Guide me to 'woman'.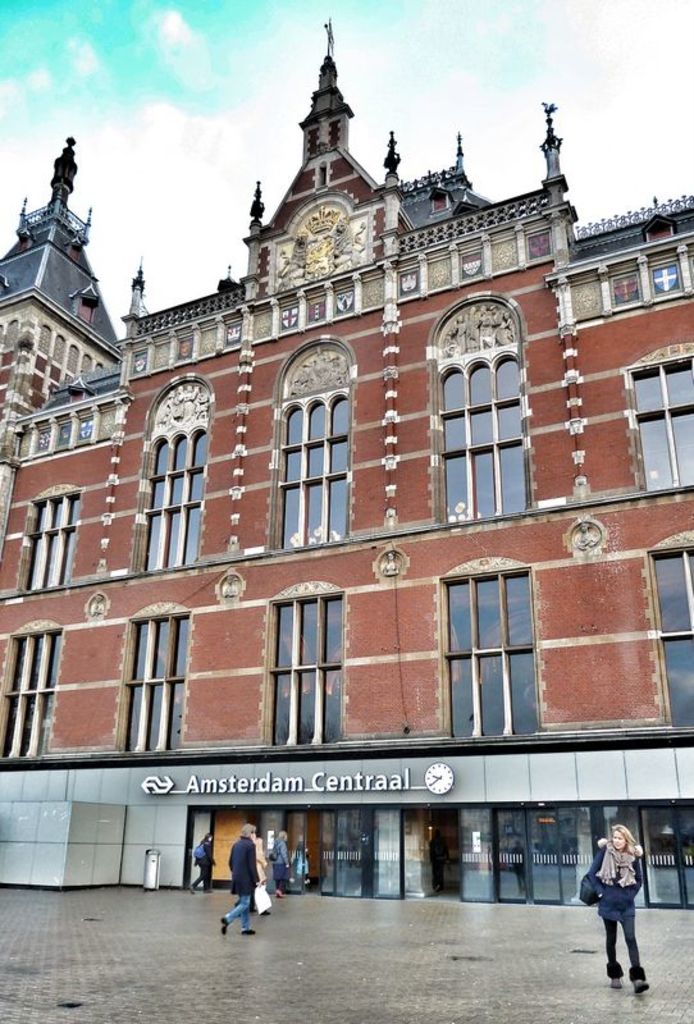
Guidance: {"left": 589, "top": 827, "right": 649, "bottom": 992}.
